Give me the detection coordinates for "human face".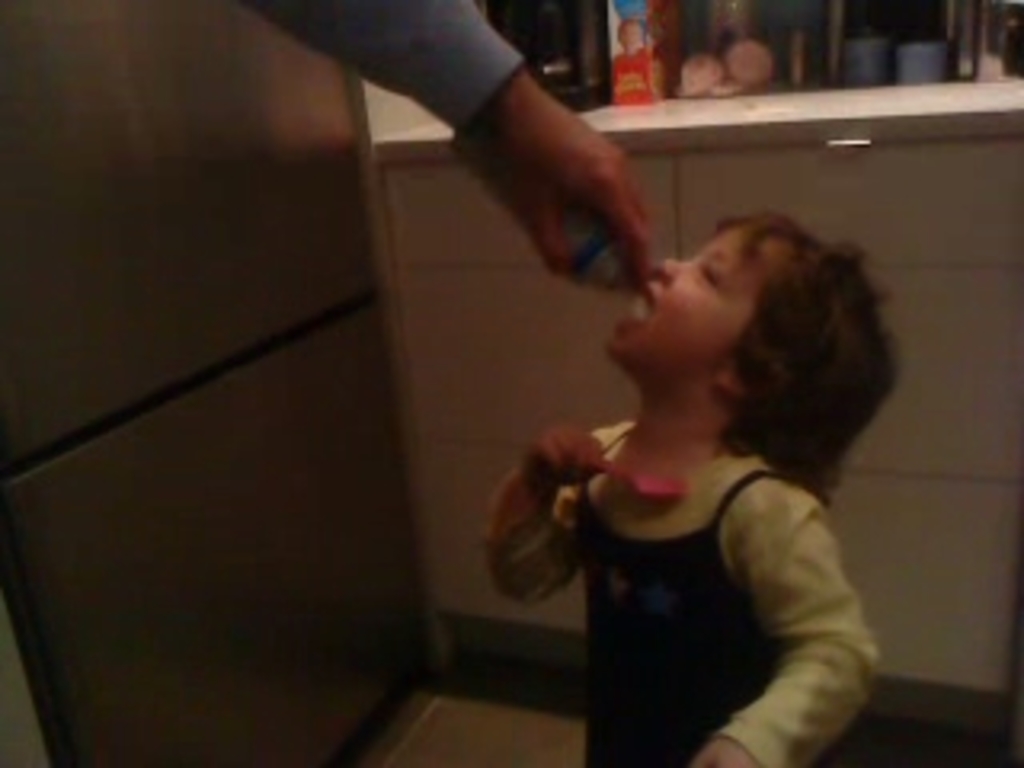
605/227/797/384.
